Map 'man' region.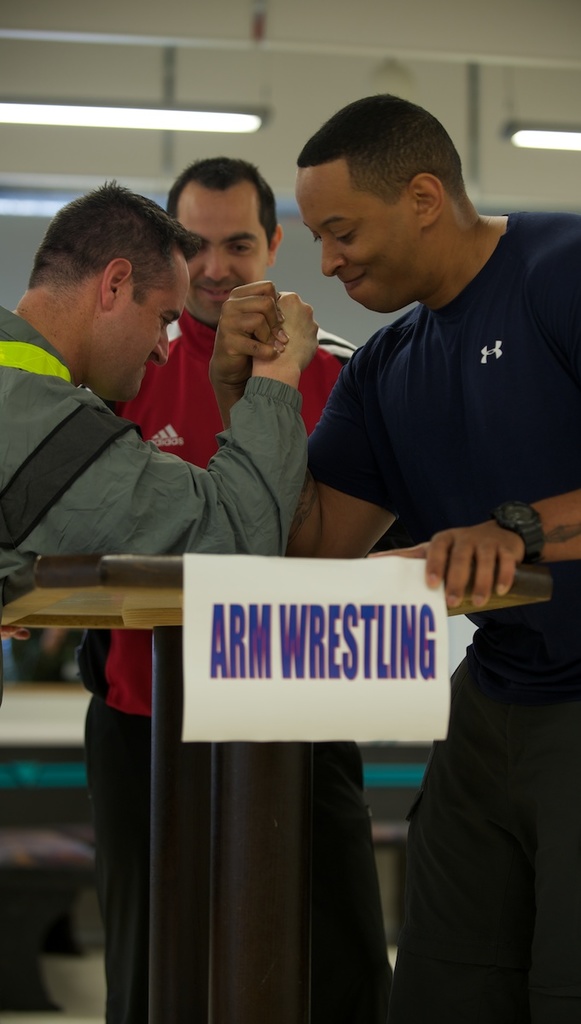
Mapped to {"x1": 82, "y1": 152, "x2": 371, "y2": 1023}.
